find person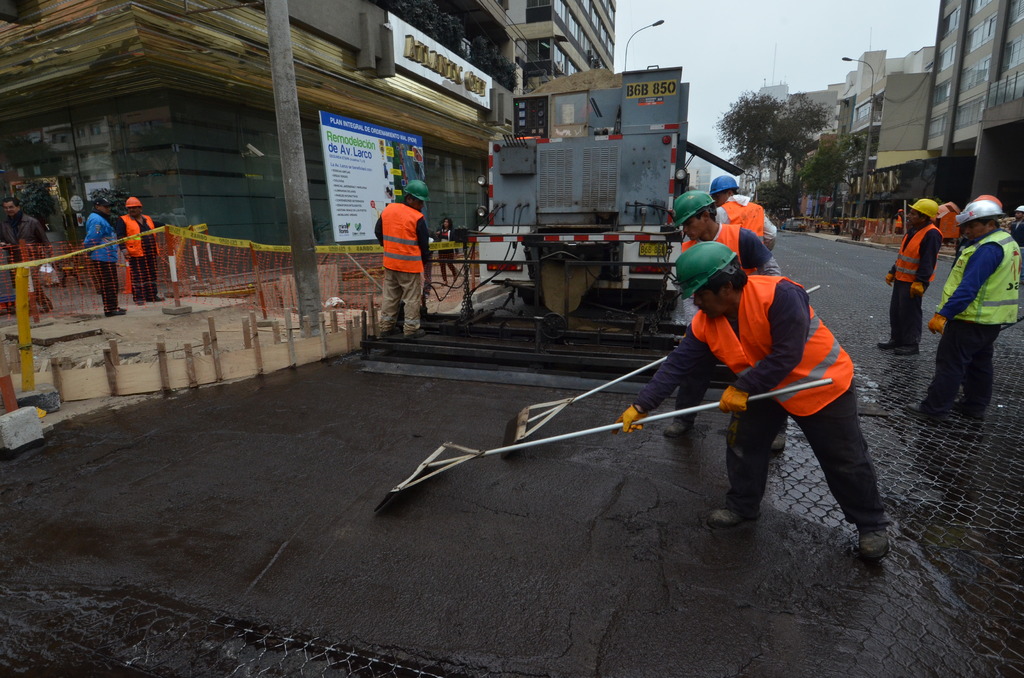
detection(378, 207, 435, 341)
